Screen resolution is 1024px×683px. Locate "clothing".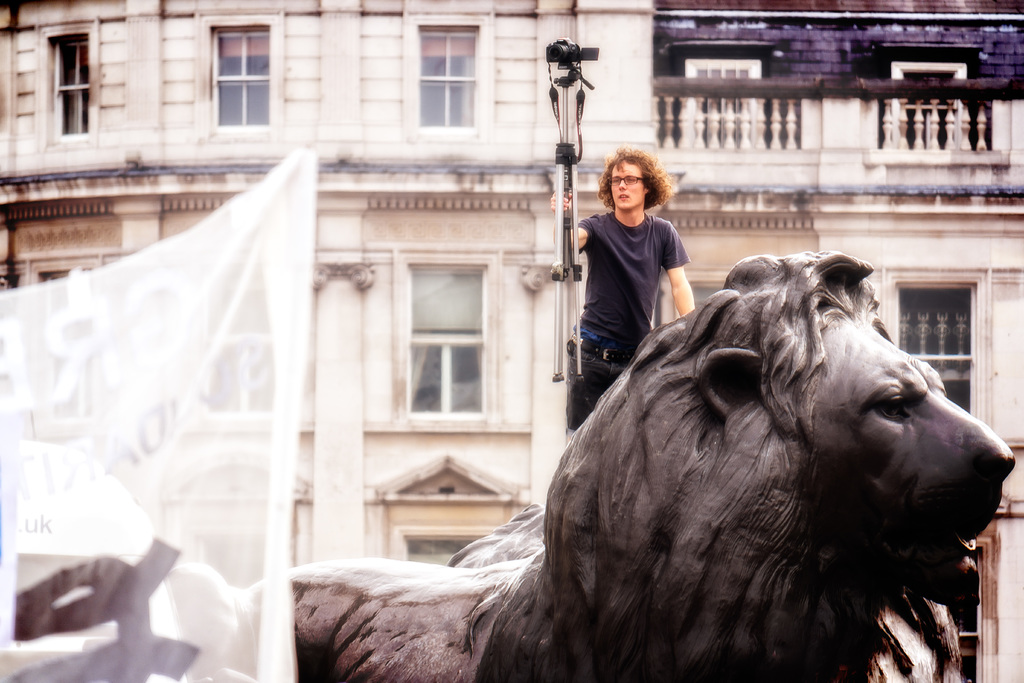
bbox=(573, 211, 687, 426).
